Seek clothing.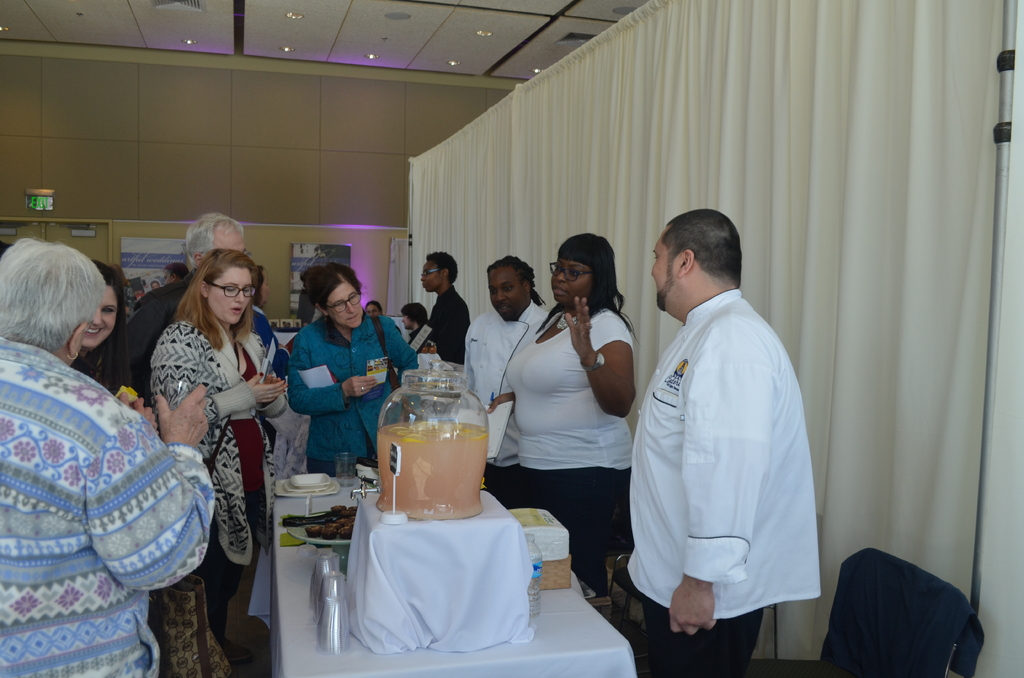
x1=408, y1=321, x2=430, y2=350.
